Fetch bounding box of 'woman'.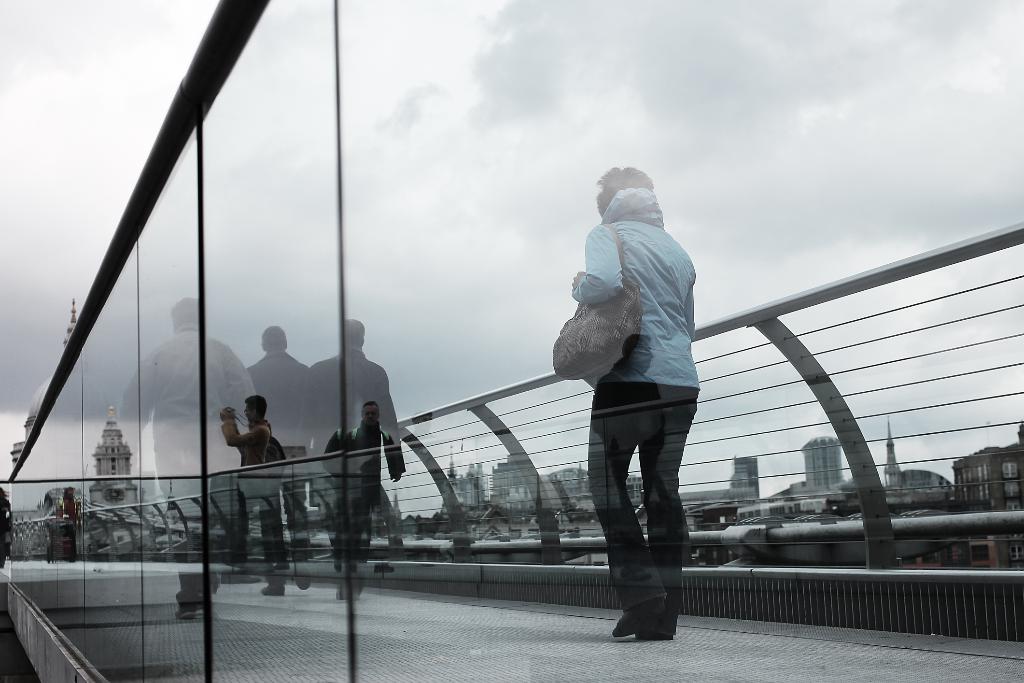
Bbox: {"x1": 0, "y1": 486, "x2": 11, "y2": 568}.
